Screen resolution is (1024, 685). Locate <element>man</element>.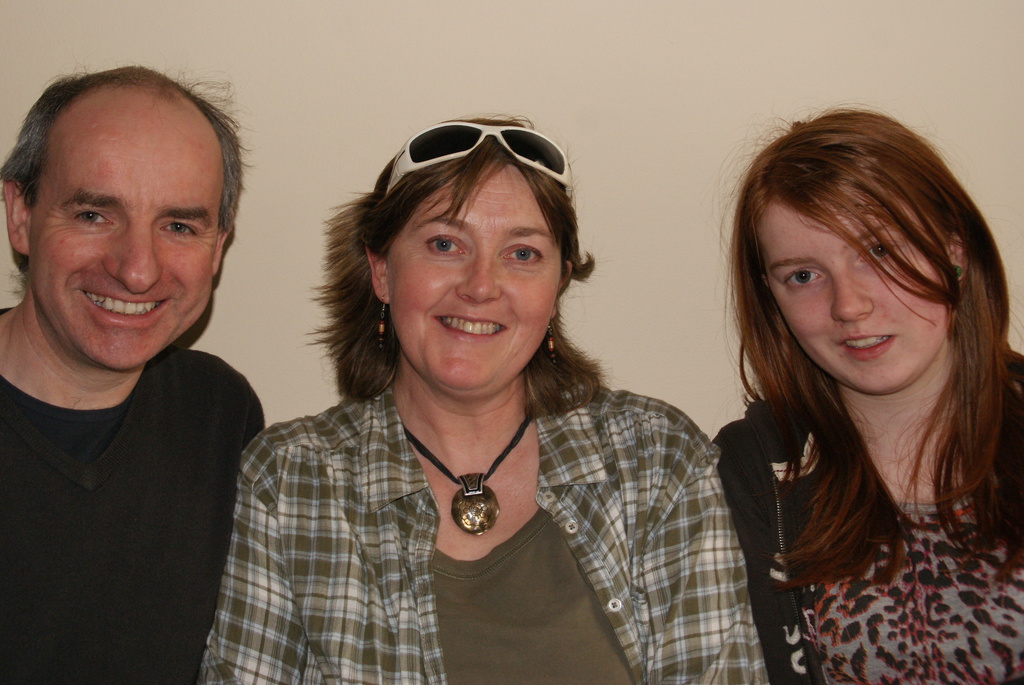
locate(0, 61, 268, 684).
